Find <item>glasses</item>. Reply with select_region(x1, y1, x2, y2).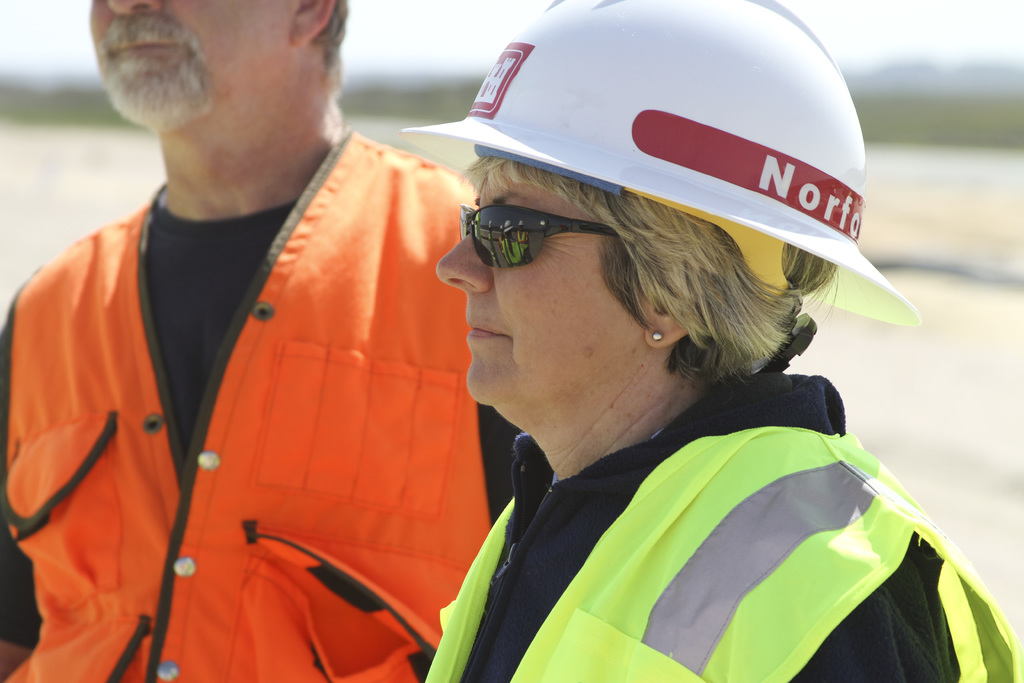
select_region(461, 202, 604, 270).
